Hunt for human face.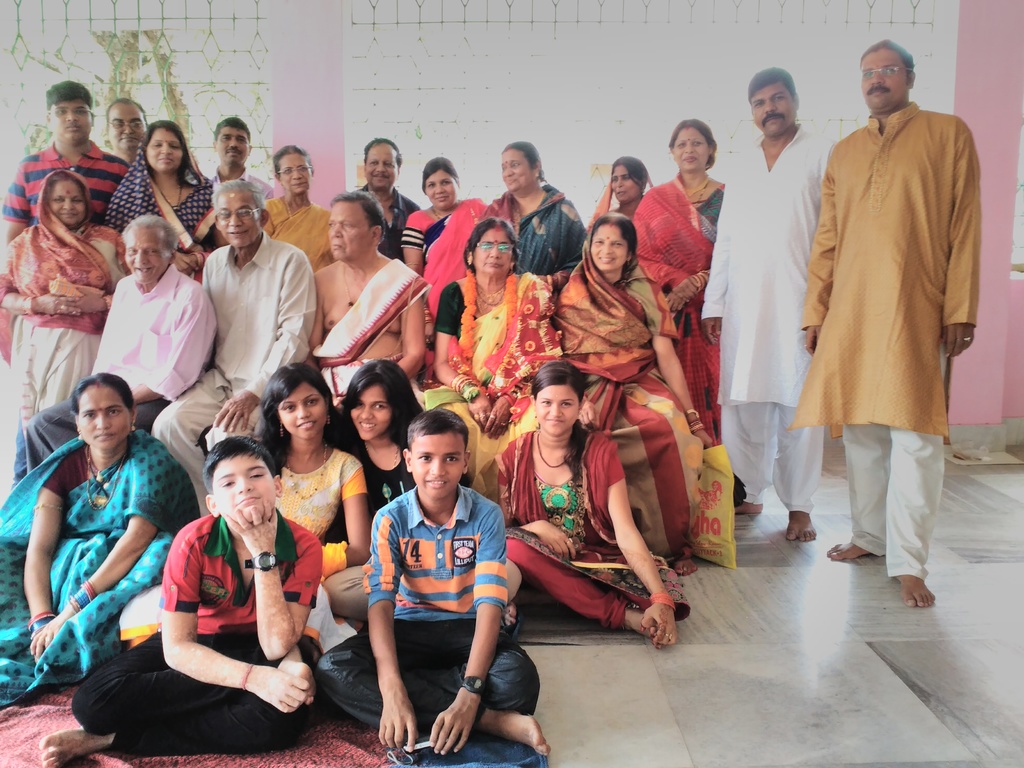
Hunted down at {"x1": 610, "y1": 162, "x2": 643, "y2": 204}.
